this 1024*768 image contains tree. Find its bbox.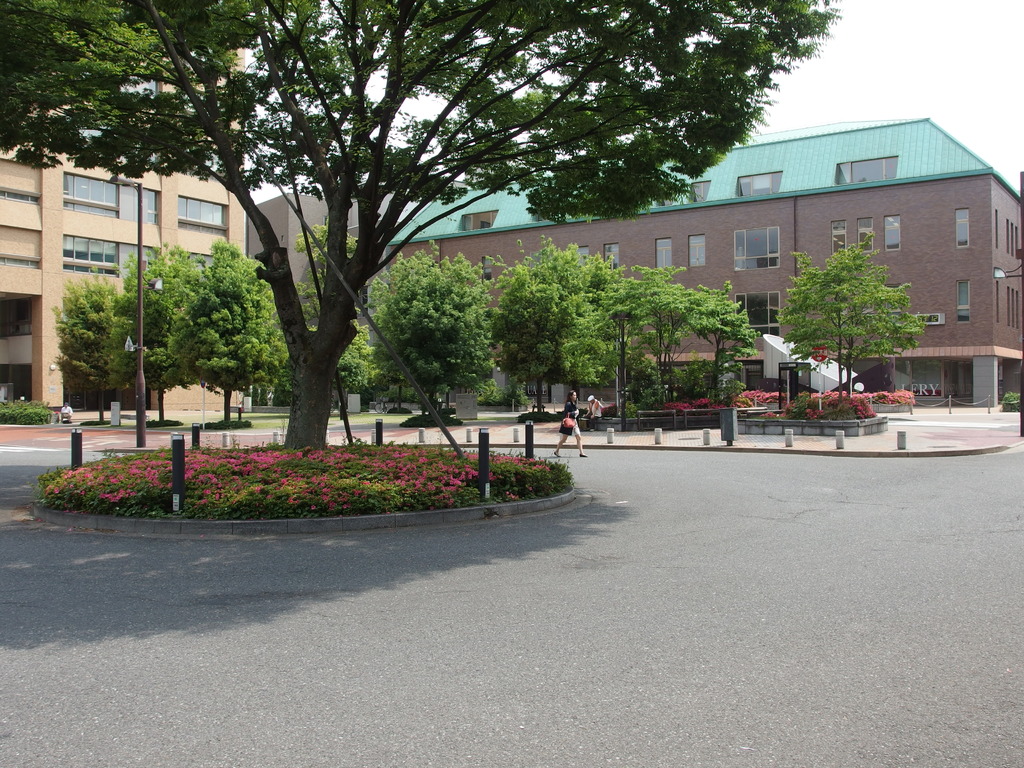
crop(168, 233, 293, 428).
